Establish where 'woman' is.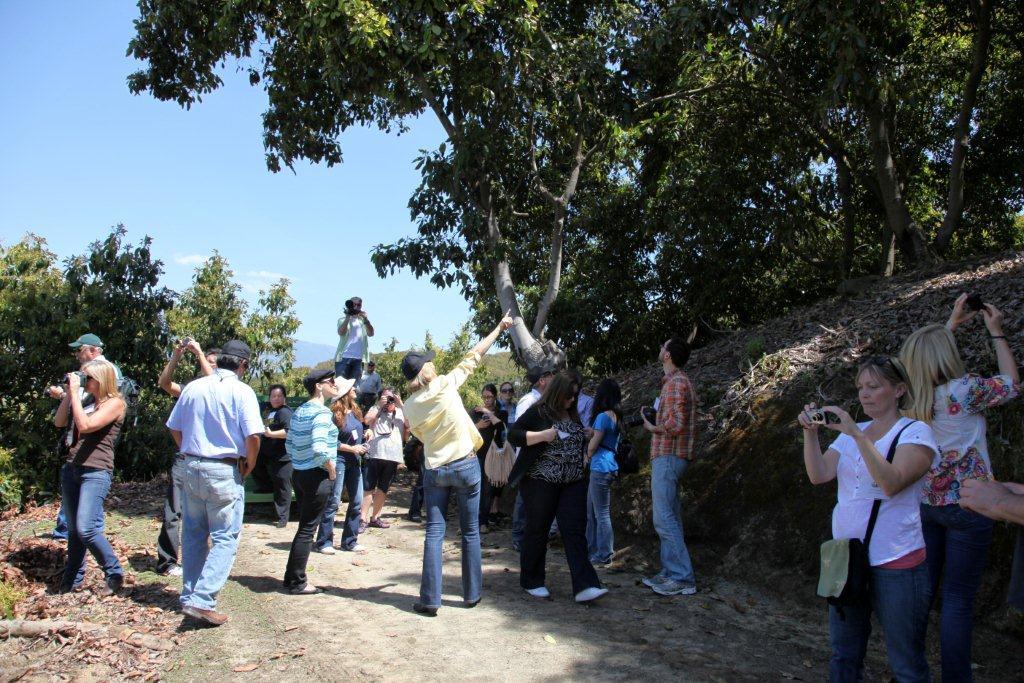
Established at <region>509, 365, 608, 600</region>.
